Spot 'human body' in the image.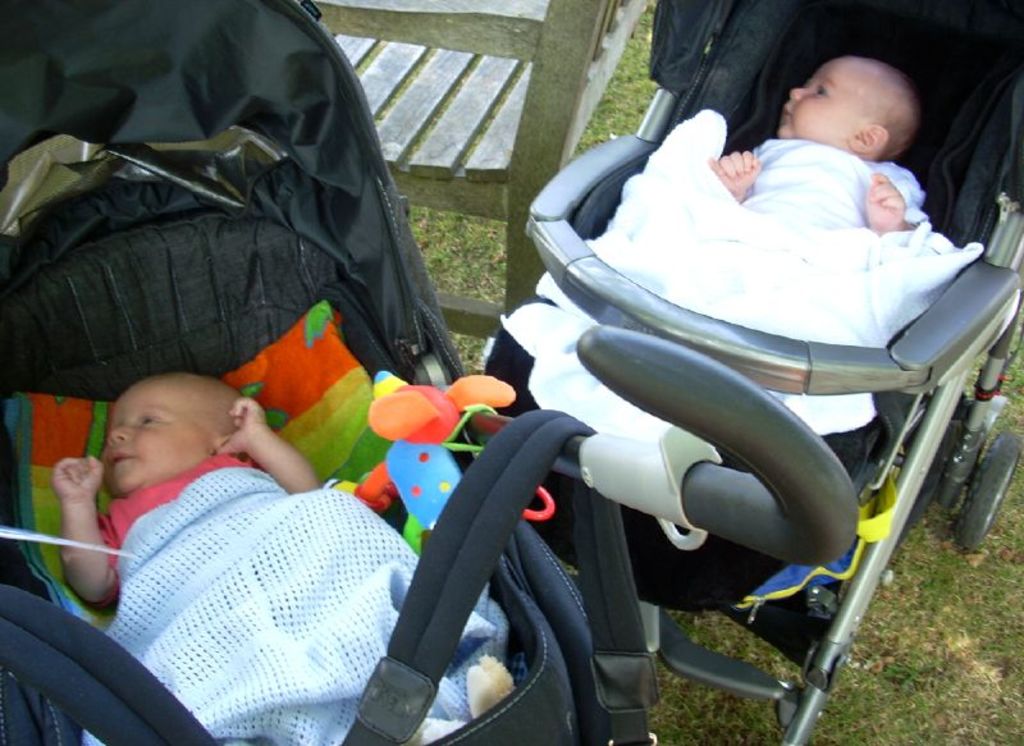
'human body' found at {"left": 58, "top": 367, "right": 517, "bottom": 731}.
